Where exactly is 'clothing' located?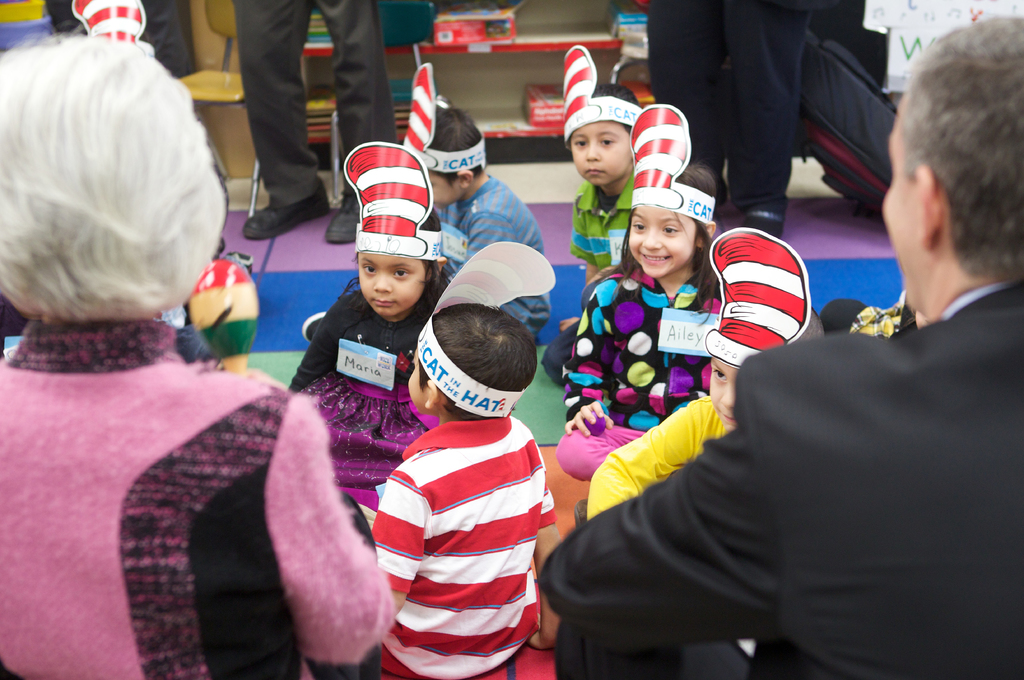
Its bounding box is [368,370,560,661].
